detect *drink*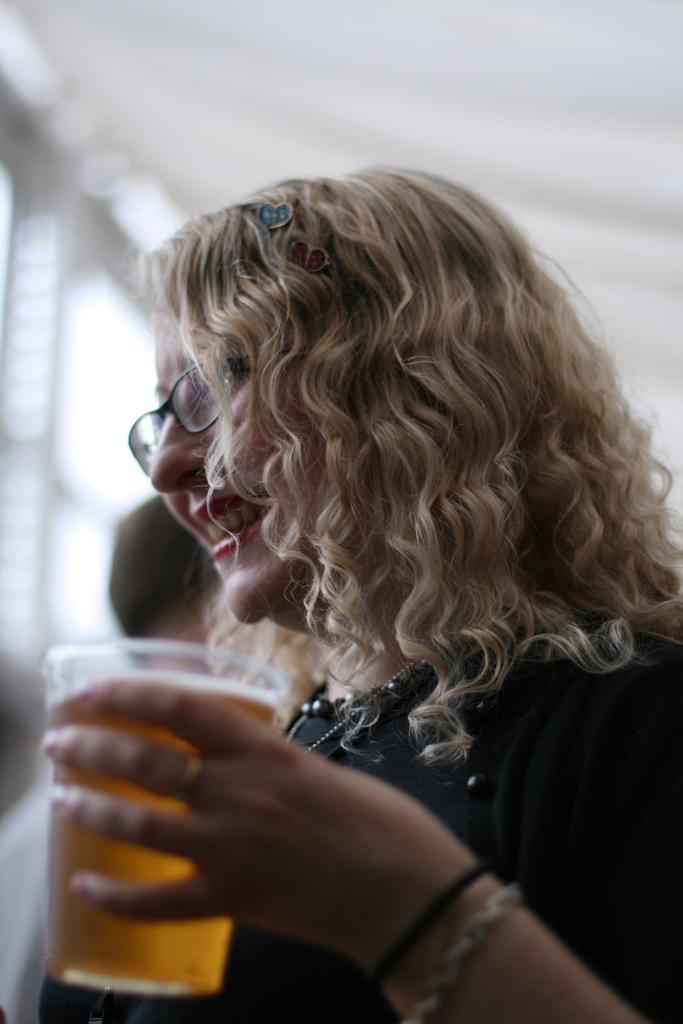
47 637 390 985
